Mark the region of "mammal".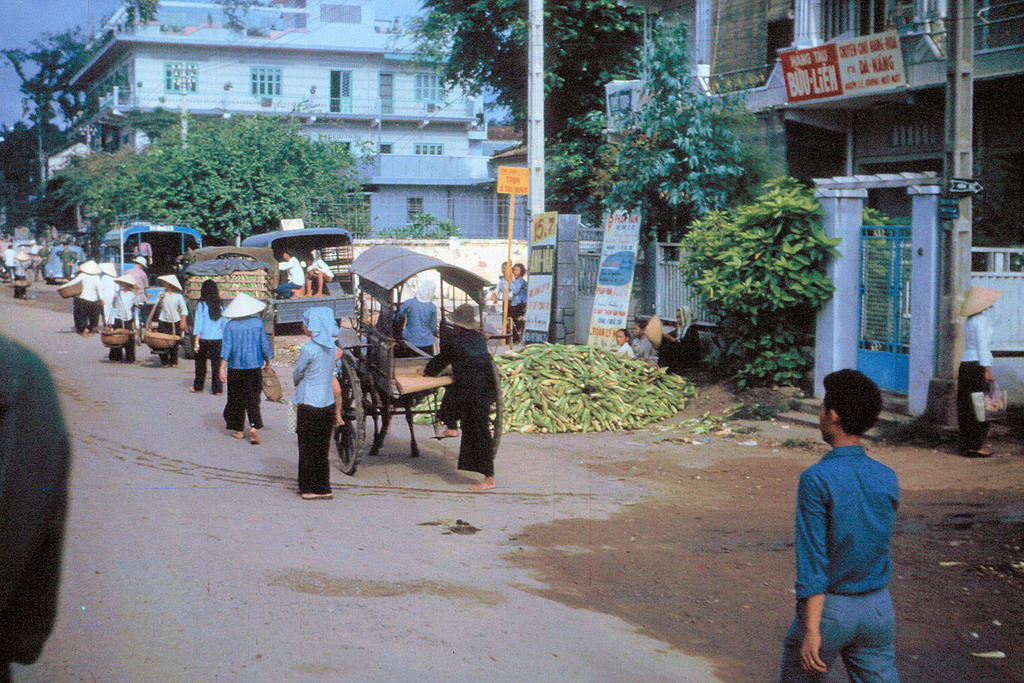
Region: <region>12, 248, 26, 301</region>.
